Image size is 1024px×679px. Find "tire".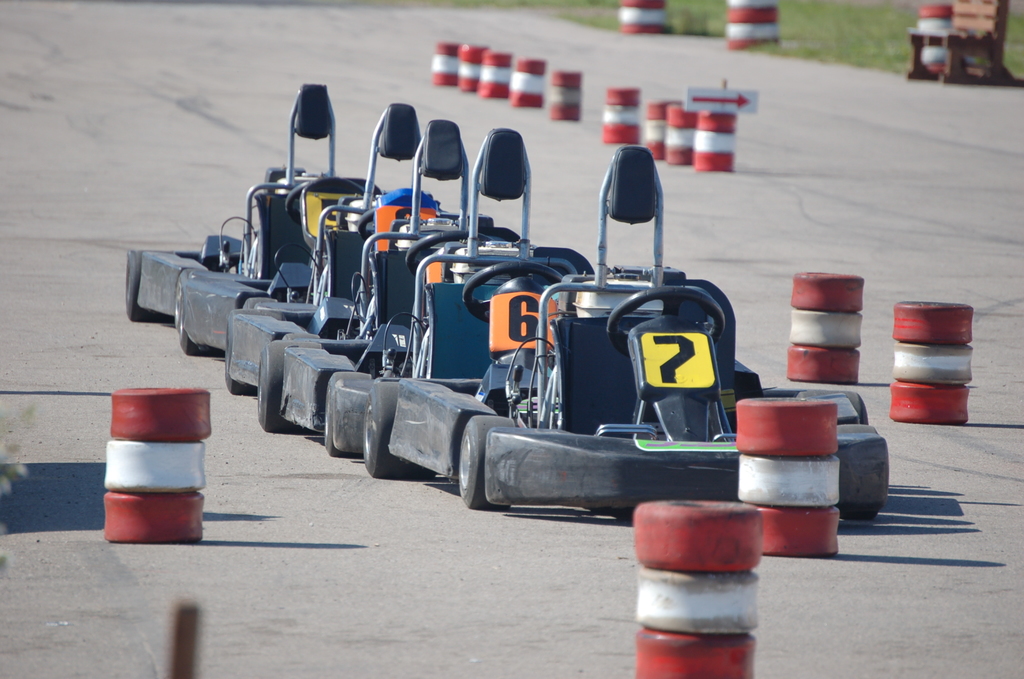
bbox(455, 74, 477, 89).
